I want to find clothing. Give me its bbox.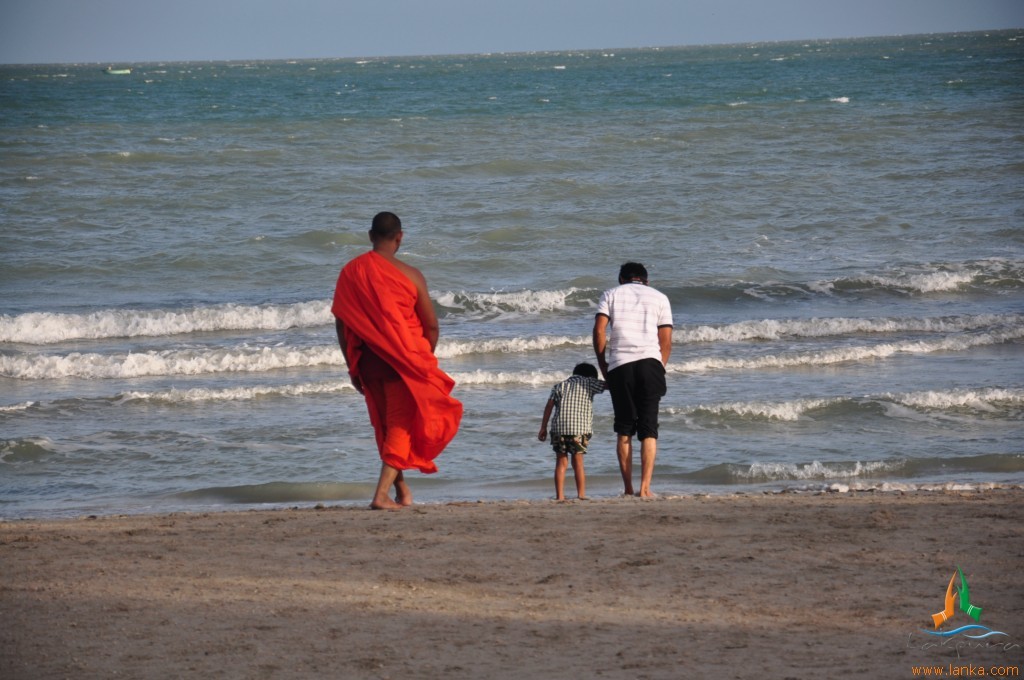
<bbox>342, 218, 458, 469</bbox>.
